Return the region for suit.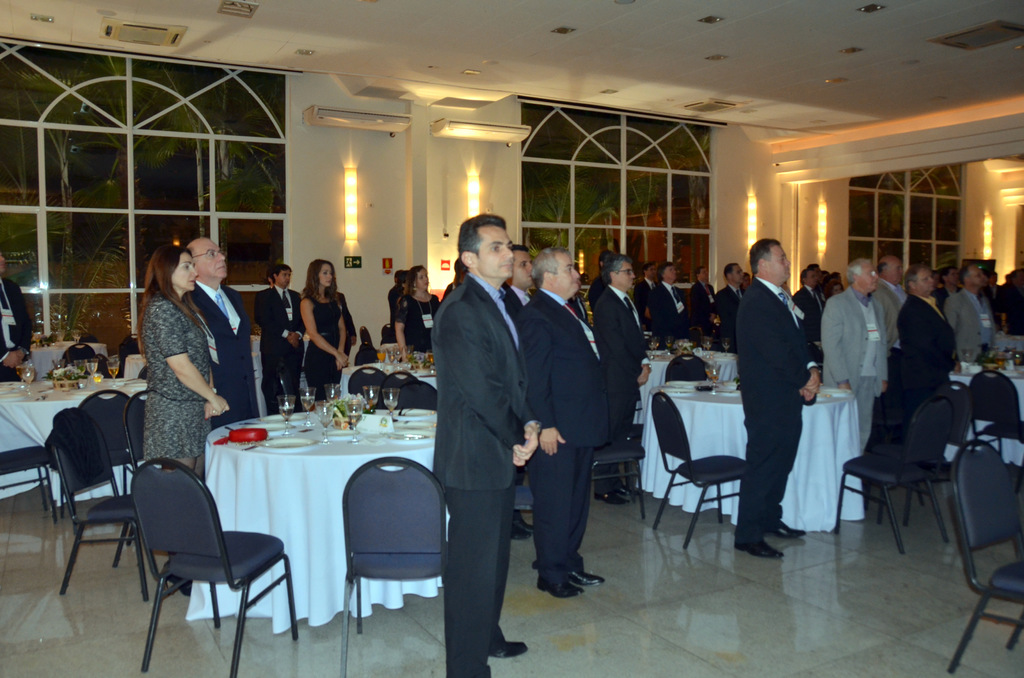
box=[515, 291, 609, 594].
